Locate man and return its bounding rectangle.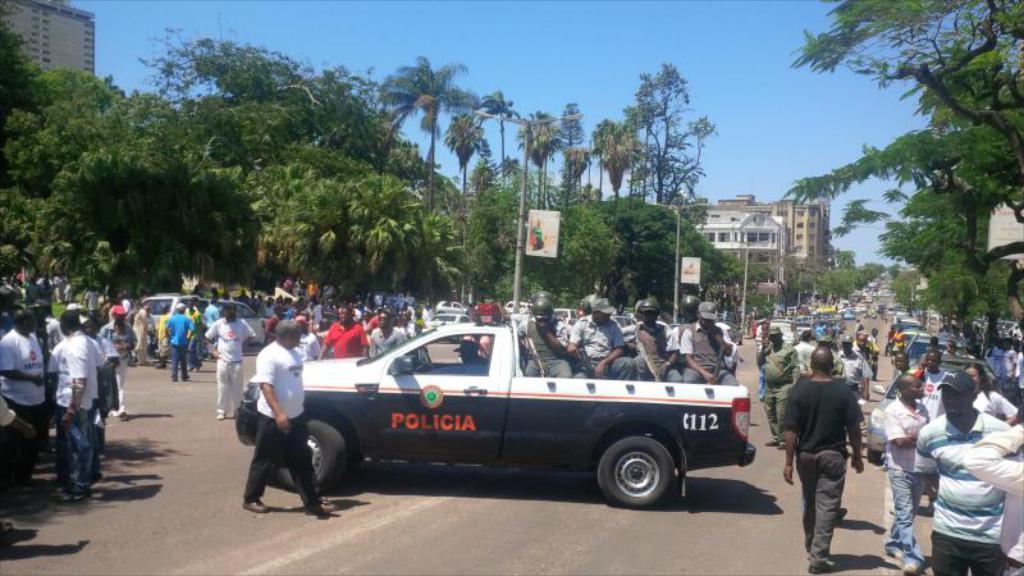
(x1=515, y1=300, x2=571, y2=375).
